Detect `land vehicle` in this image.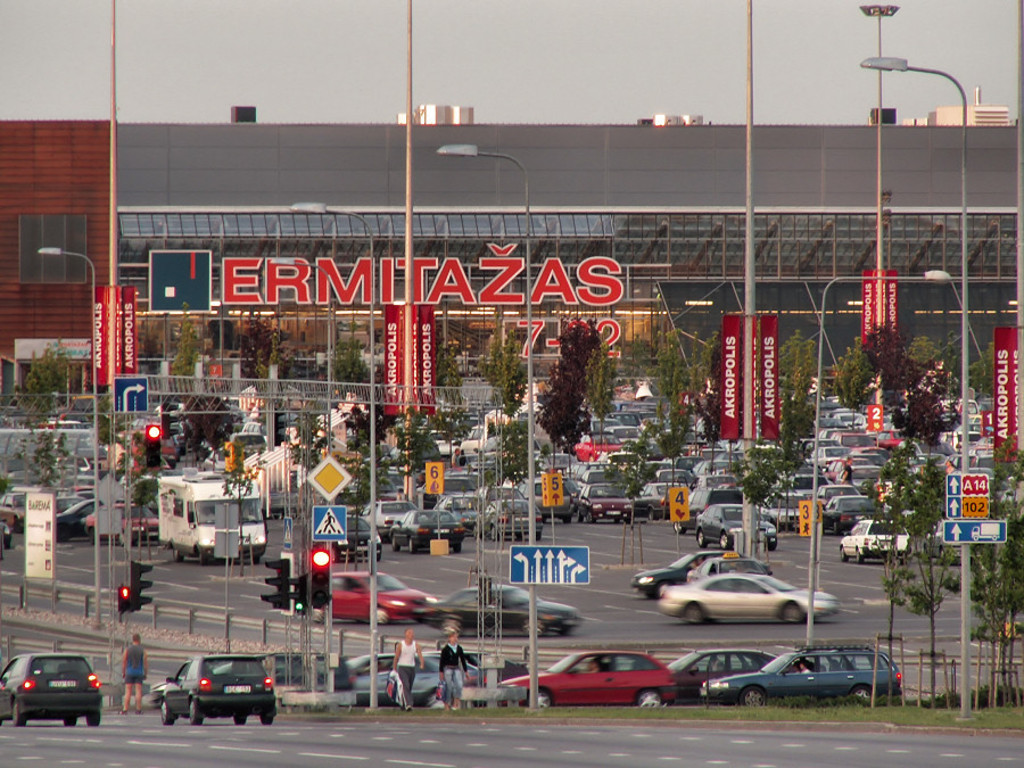
Detection: 0 486 30 528.
